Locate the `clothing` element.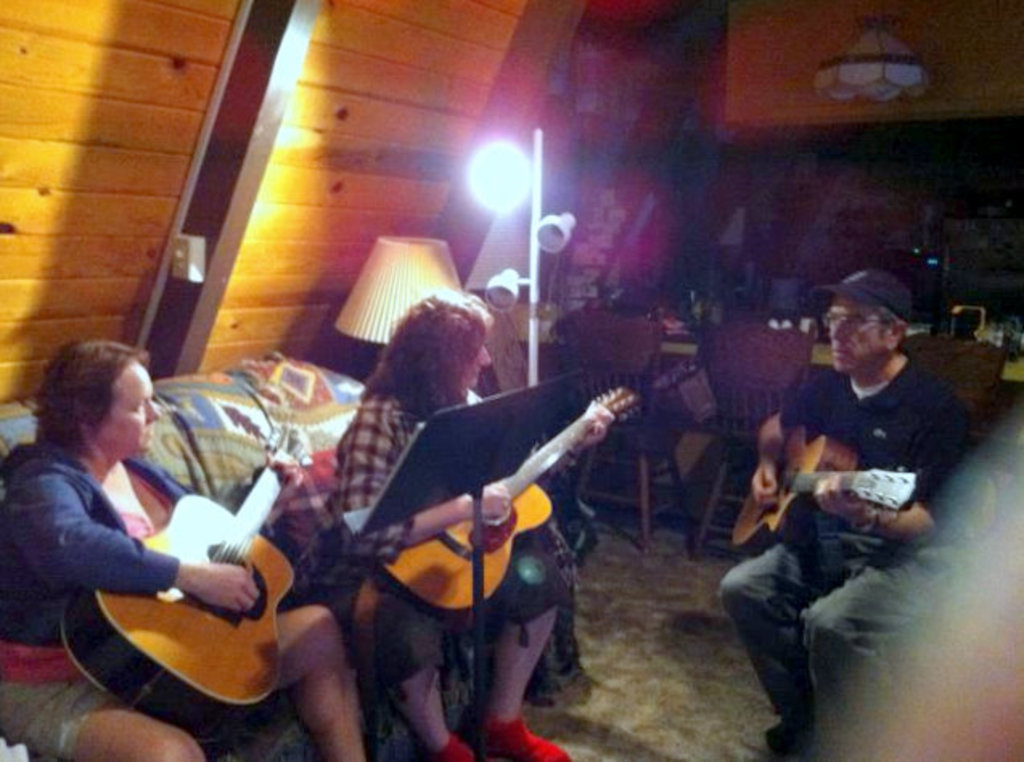
Element bbox: rect(325, 386, 566, 686).
